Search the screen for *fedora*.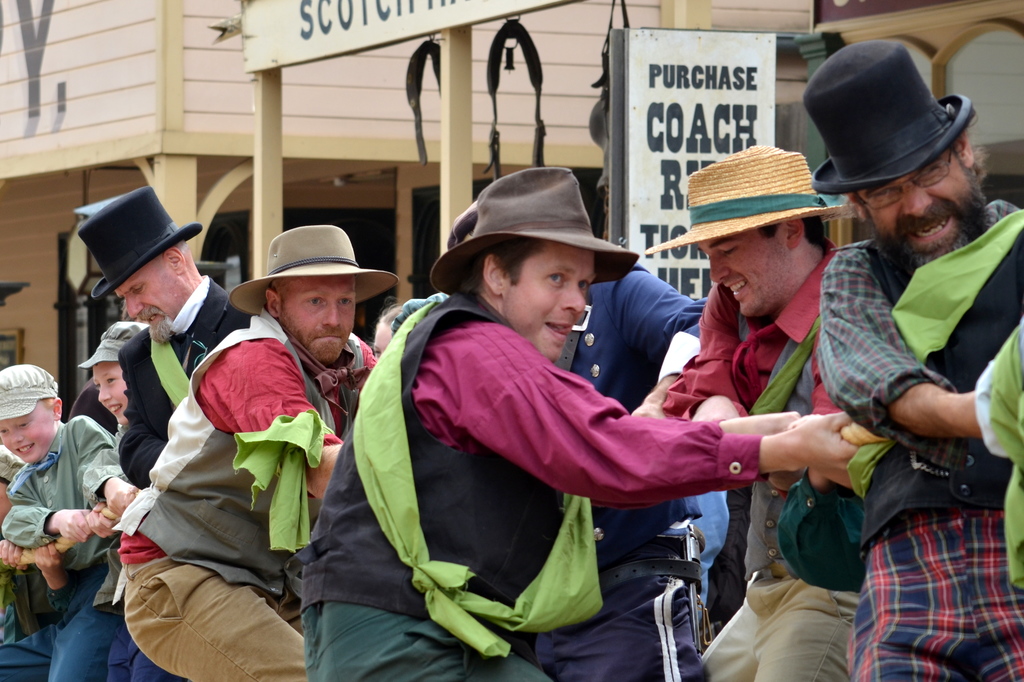
Found at region(431, 164, 640, 295).
